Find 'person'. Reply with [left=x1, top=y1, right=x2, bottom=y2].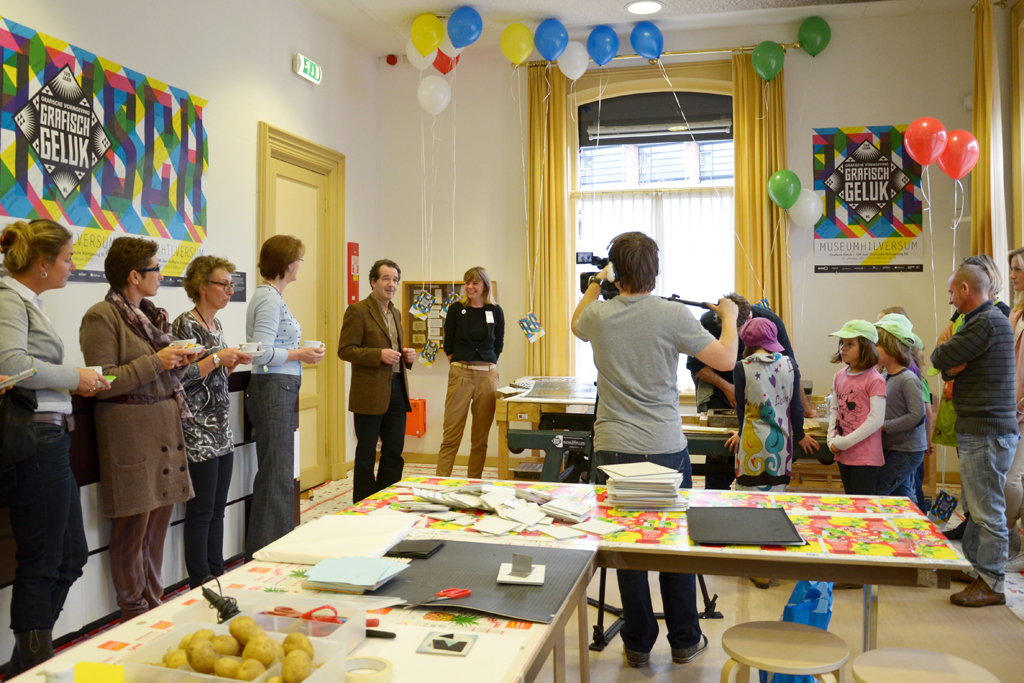
[left=69, top=234, right=196, bottom=605].
